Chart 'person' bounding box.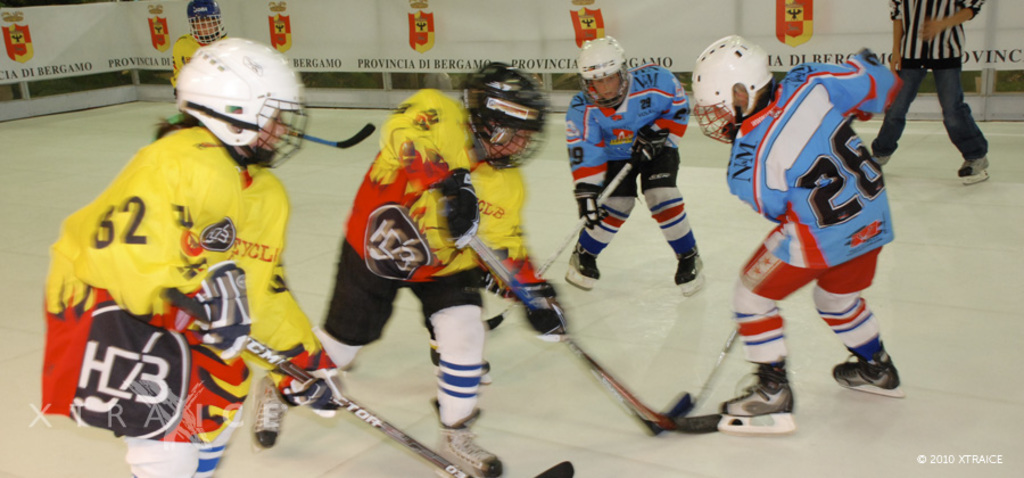
Charted: region(48, 38, 331, 477).
